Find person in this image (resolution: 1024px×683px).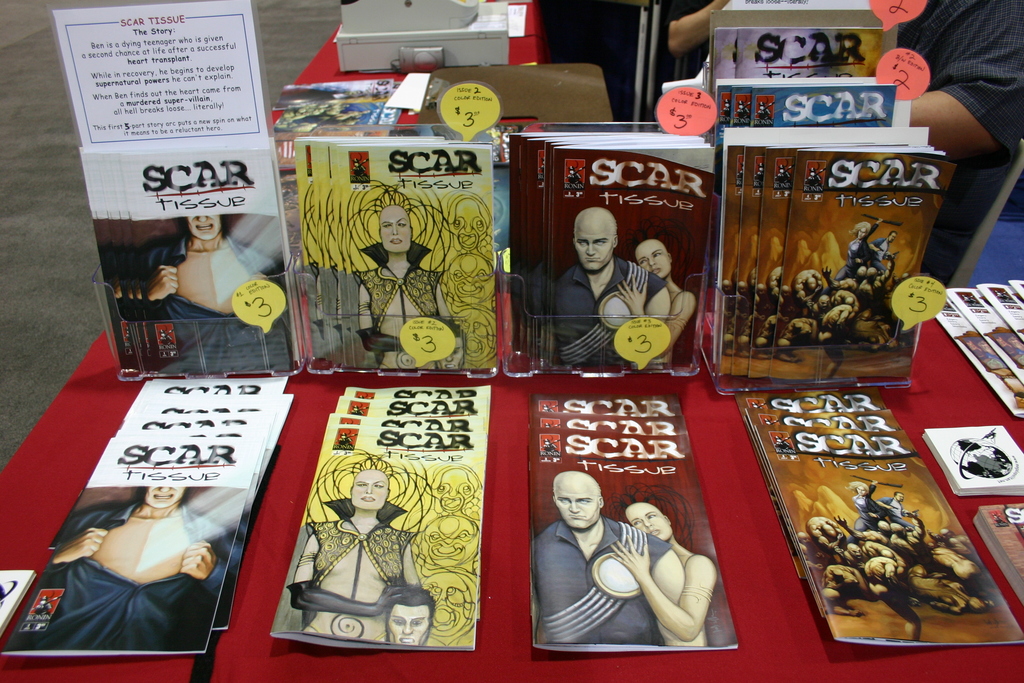
[left=856, top=474, right=880, bottom=533].
